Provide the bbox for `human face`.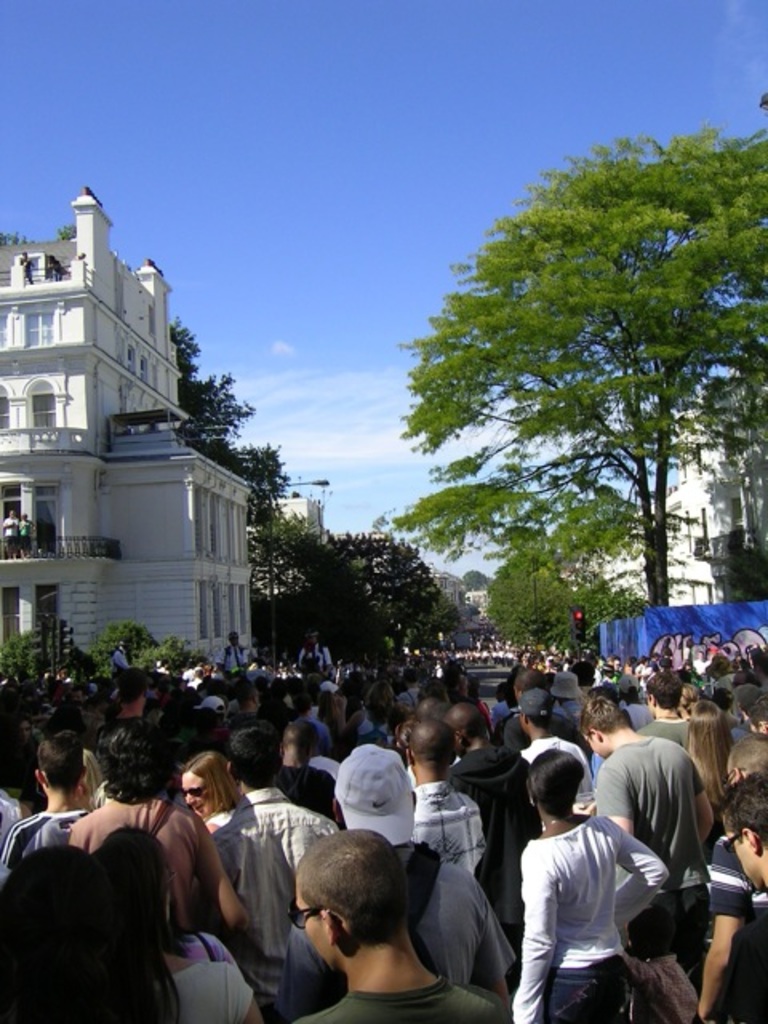
{"left": 181, "top": 768, "right": 202, "bottom": 816}.
